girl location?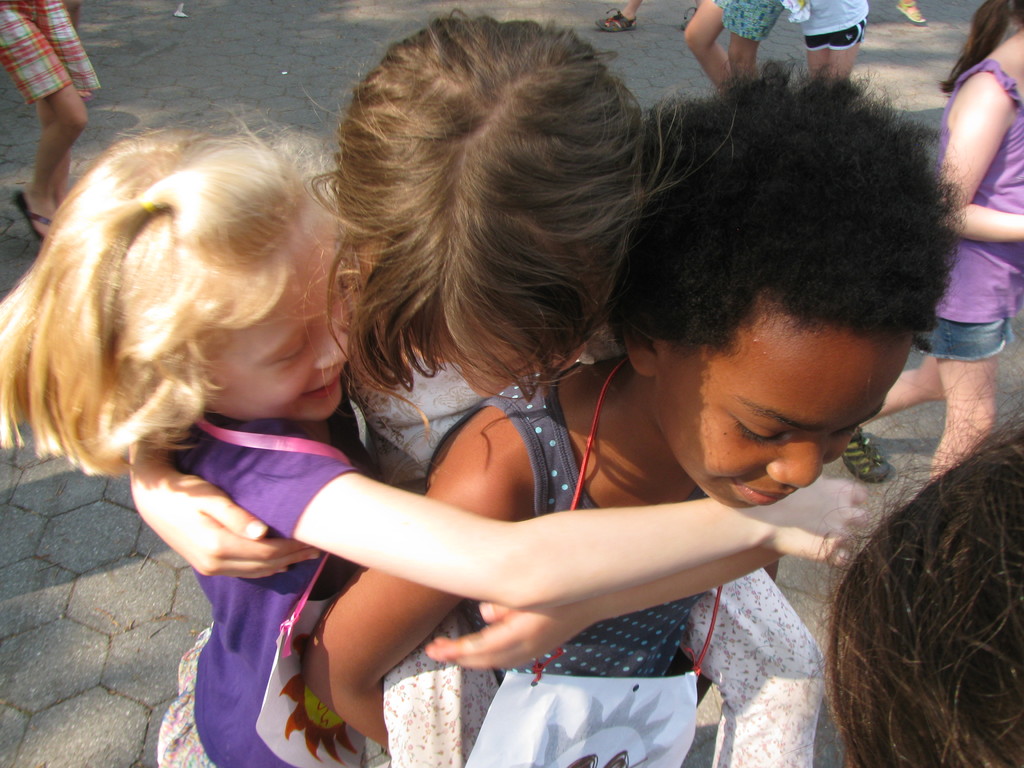
crop(133, 9, 829, 763)
